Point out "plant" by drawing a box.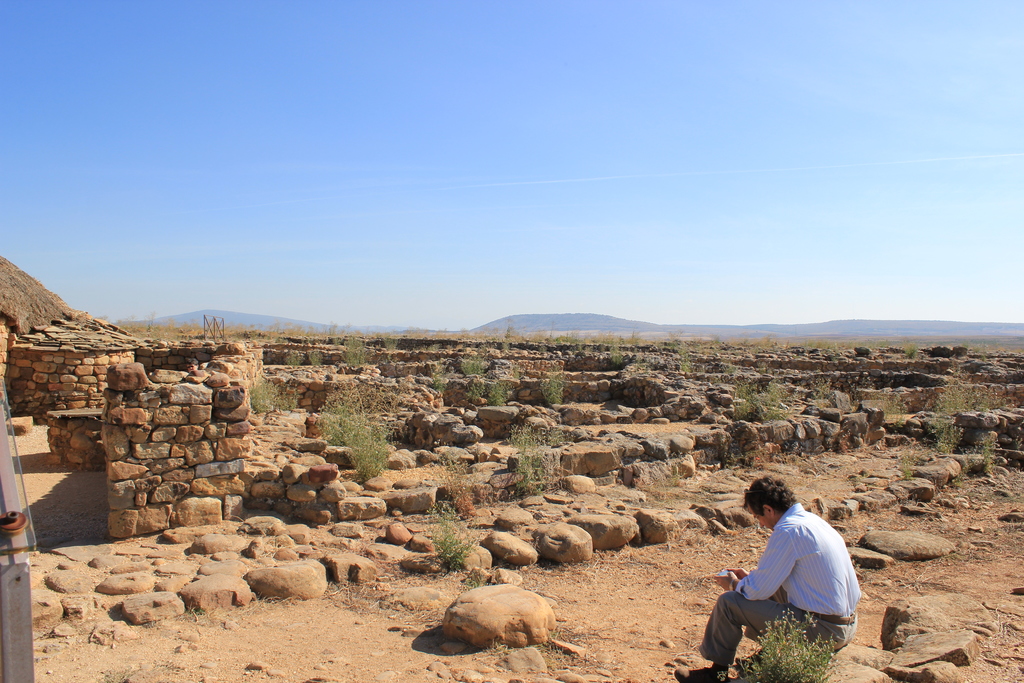
<box>454,341,486,372</box>.
